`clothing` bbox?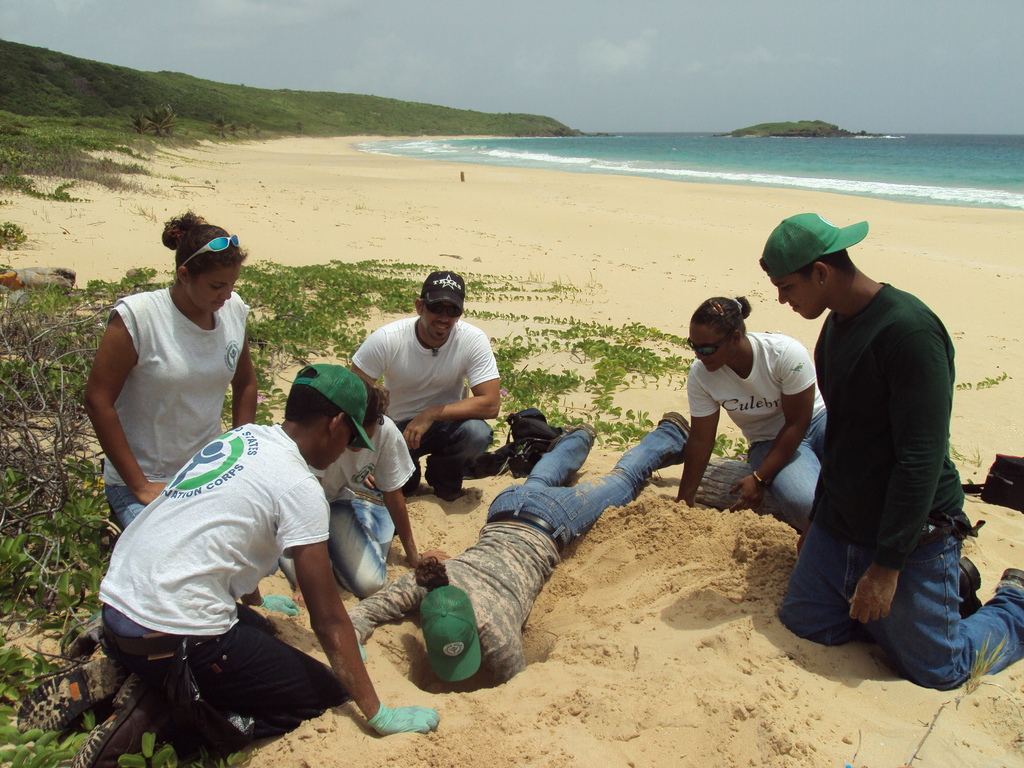
(102, 286, 252, 528)
